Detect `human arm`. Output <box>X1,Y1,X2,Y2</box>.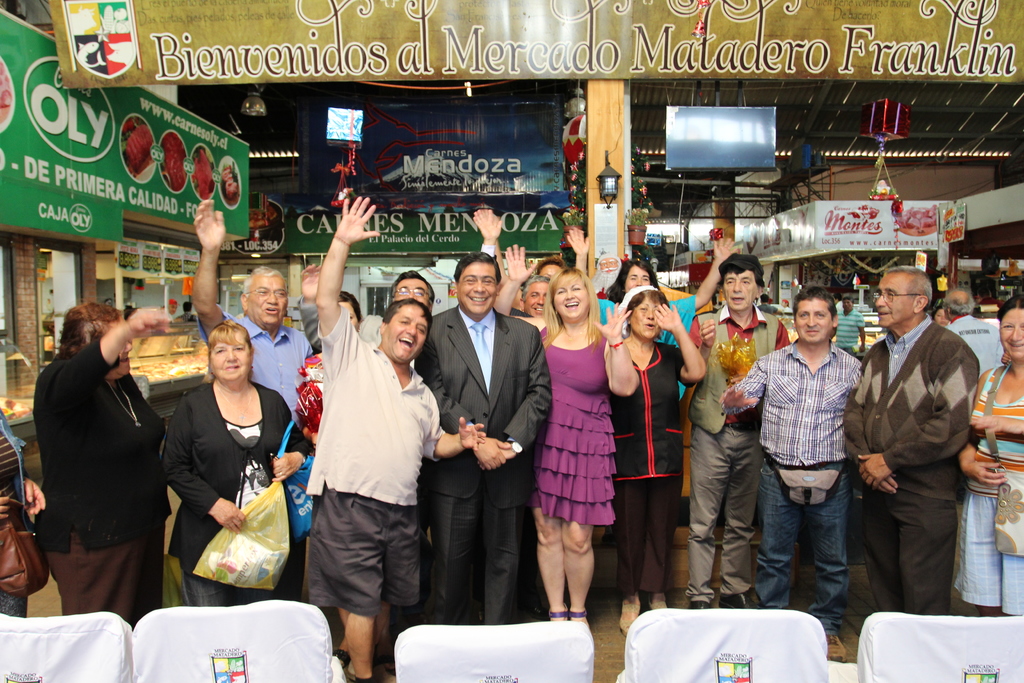
<box>654,297,710,391</box>.
